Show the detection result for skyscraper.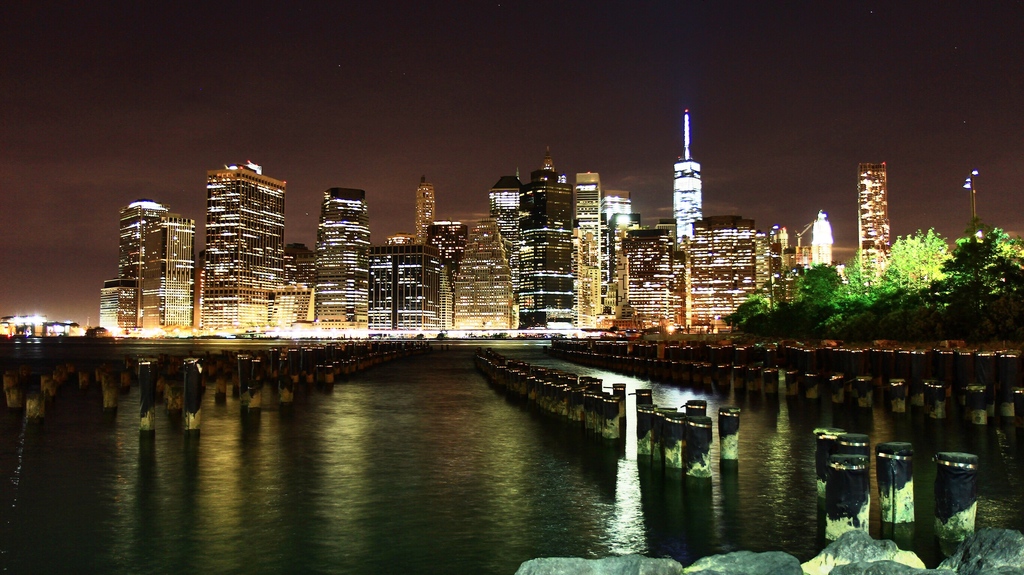
(668,102,713,236).
